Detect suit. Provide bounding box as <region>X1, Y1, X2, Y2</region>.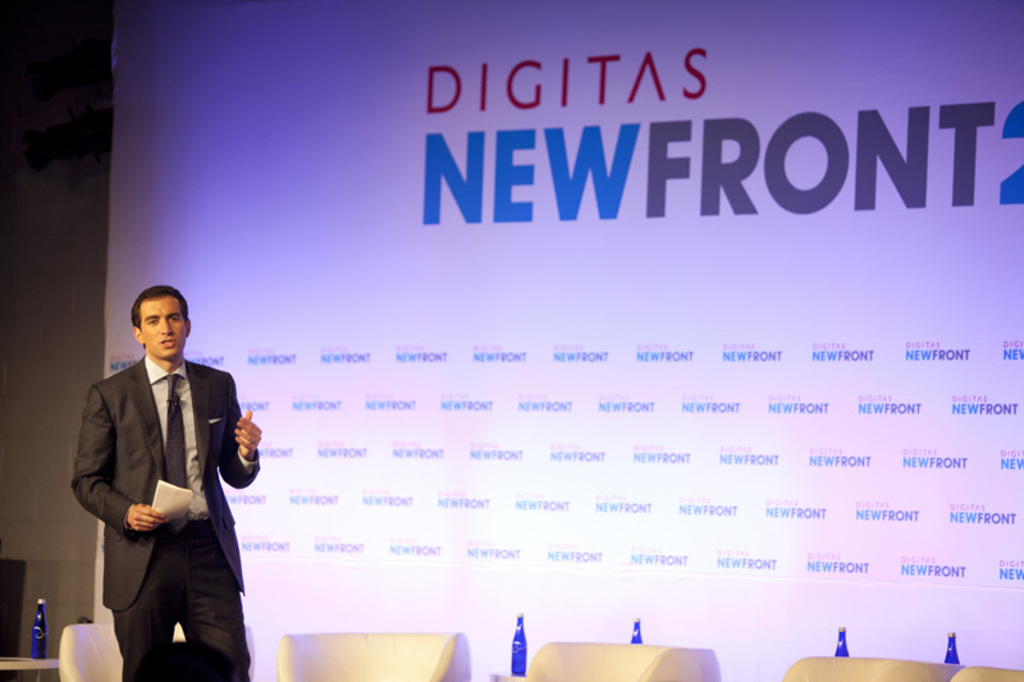
<region>67, 322, 261, 668</region>.
